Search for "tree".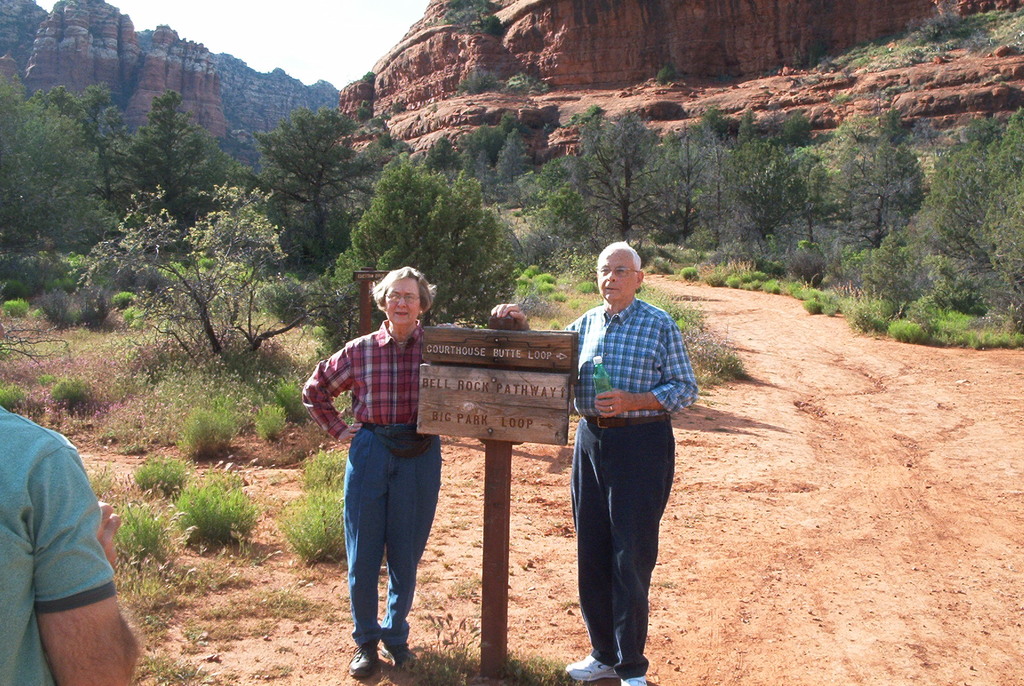
Found at x1=856, y1=122, x2=1012, y2=311.
